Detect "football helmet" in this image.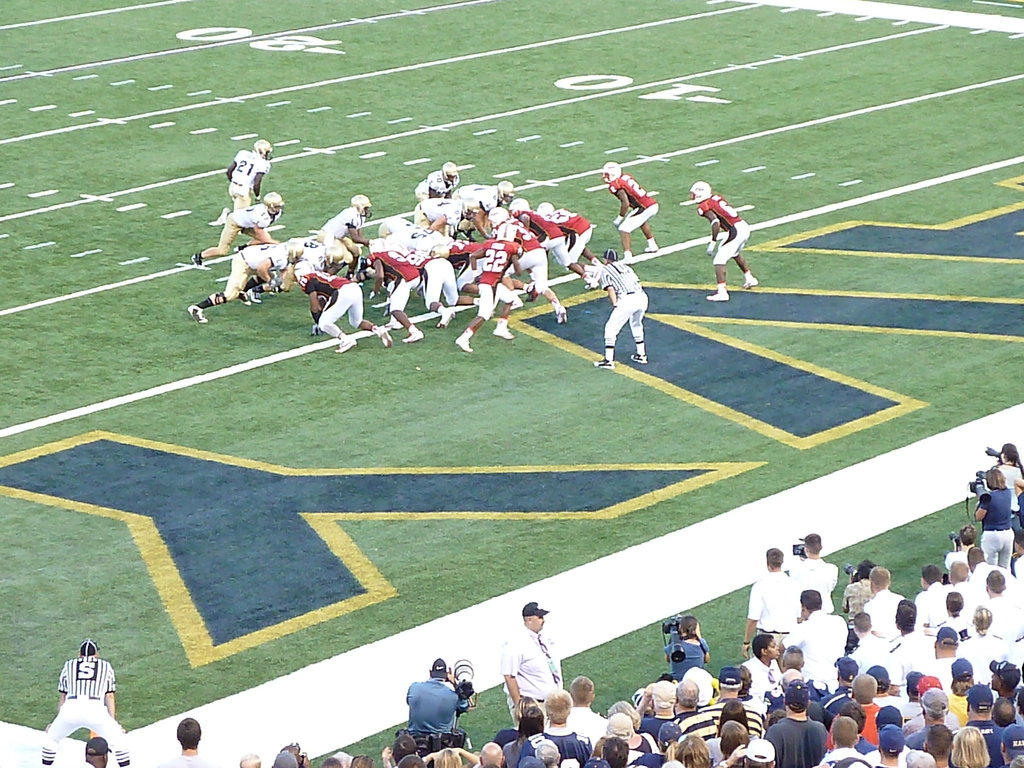
Detection: region(429, 242, 453, 262).
